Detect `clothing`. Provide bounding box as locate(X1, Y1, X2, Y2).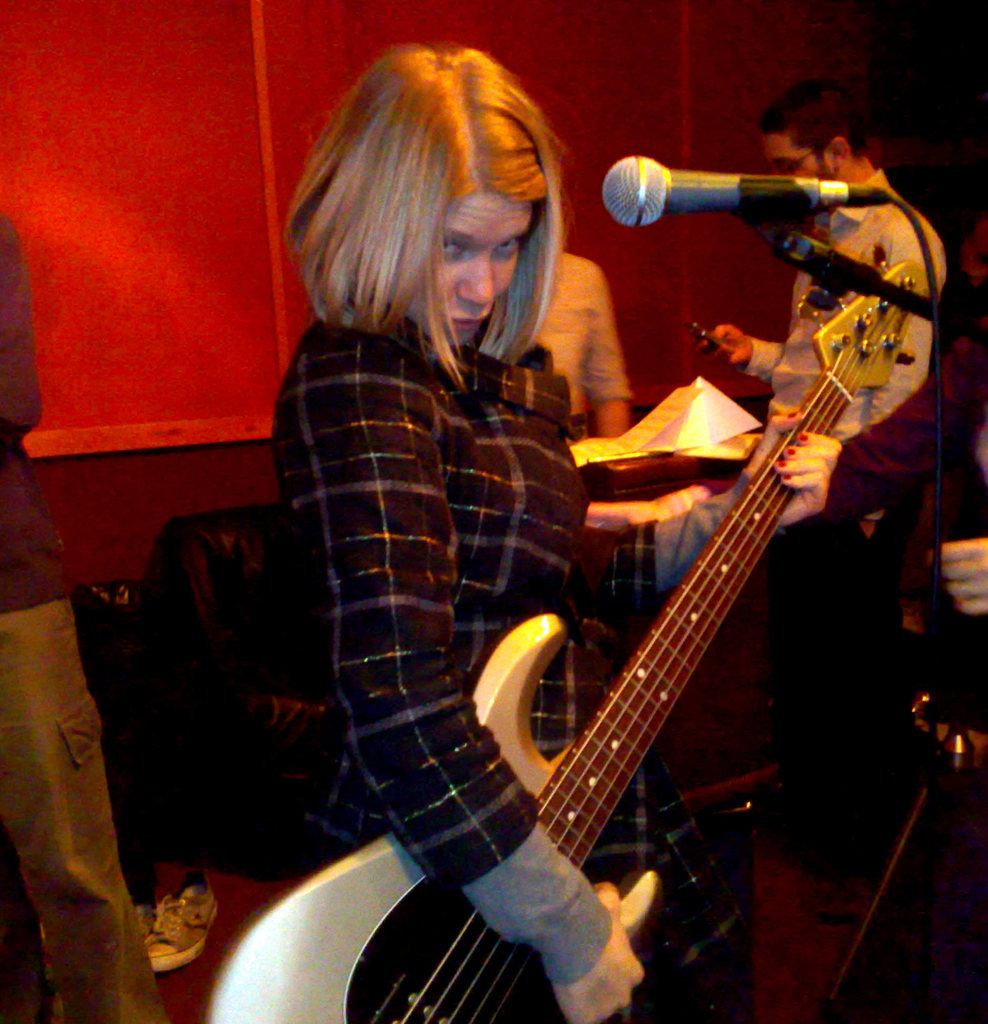
locate(535, 248, 637, 431).
